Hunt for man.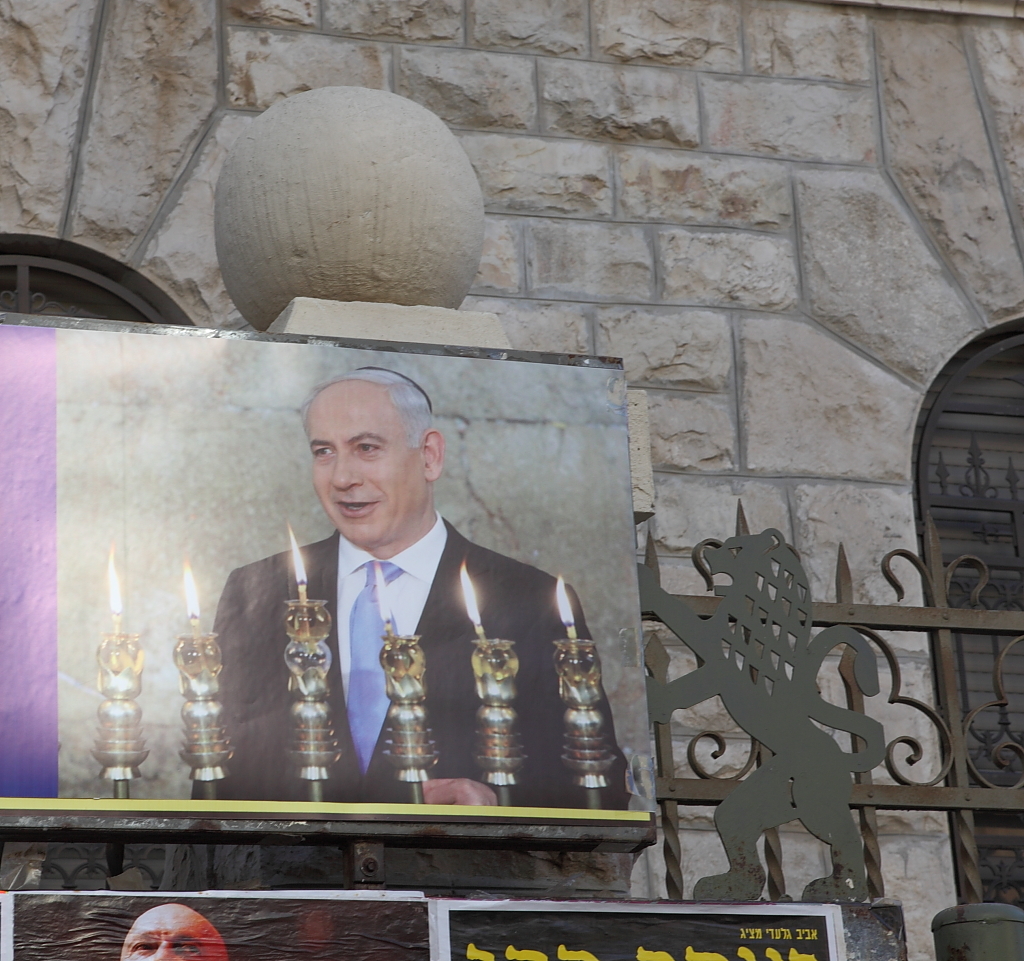
Hunted down at 176/353/585/804.
